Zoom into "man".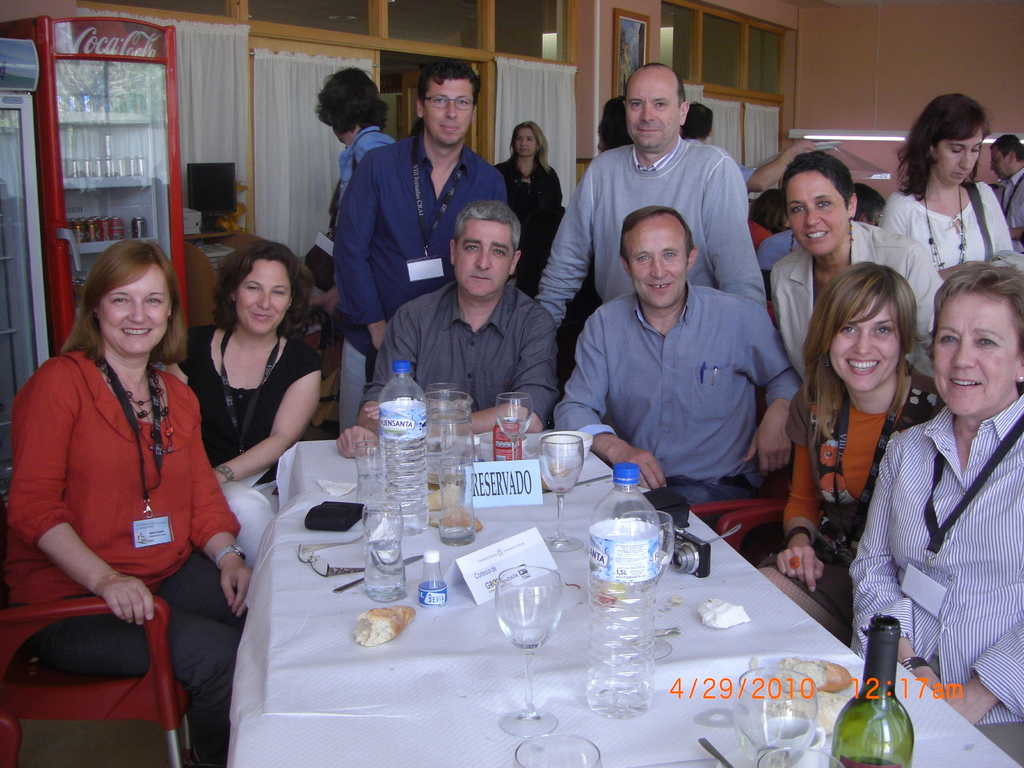
Zoom target: bbox(333, 54, 508, 436).
